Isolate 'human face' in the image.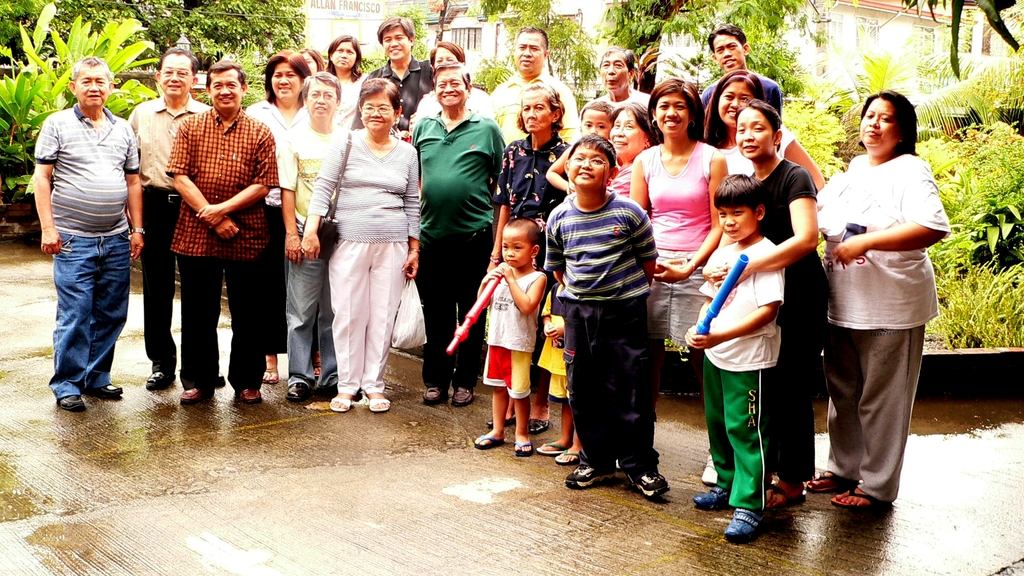
Isolated region: x1=715 y1=33 x2=745 y2=70.
